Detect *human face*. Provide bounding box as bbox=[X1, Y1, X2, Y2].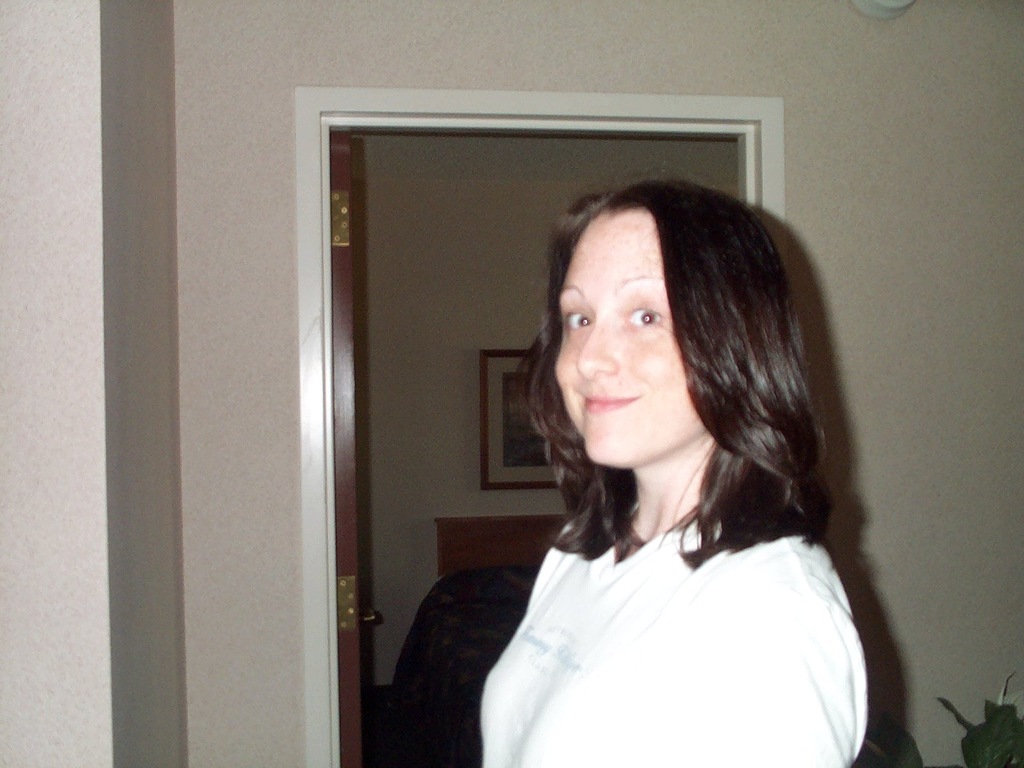
bbox=[553, 201, 701, 470].
